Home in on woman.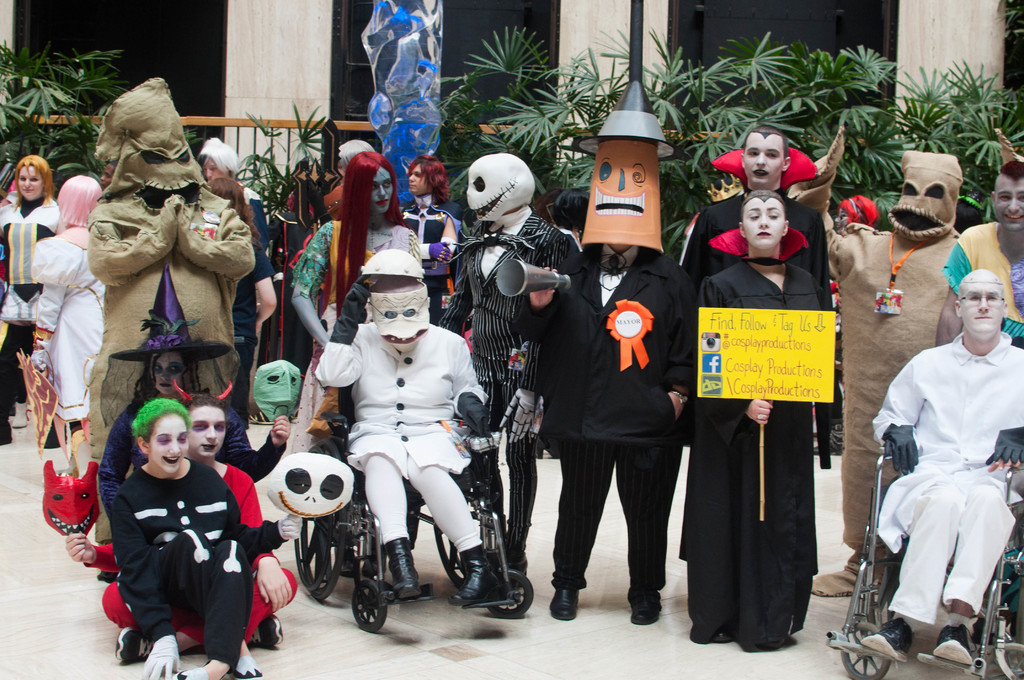
Homed in at pyautogui.locateOnScreen(678, 190, 820, 655).
